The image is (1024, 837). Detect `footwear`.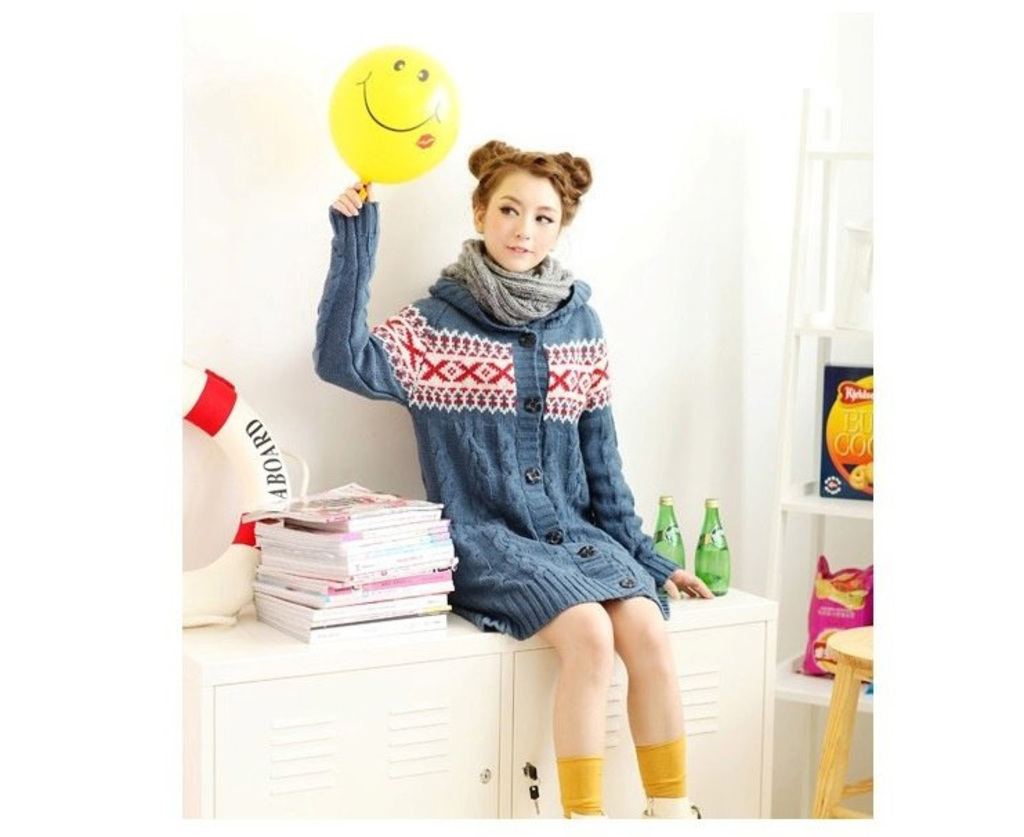
Detection: Rect(637, 798, 695, 816).
